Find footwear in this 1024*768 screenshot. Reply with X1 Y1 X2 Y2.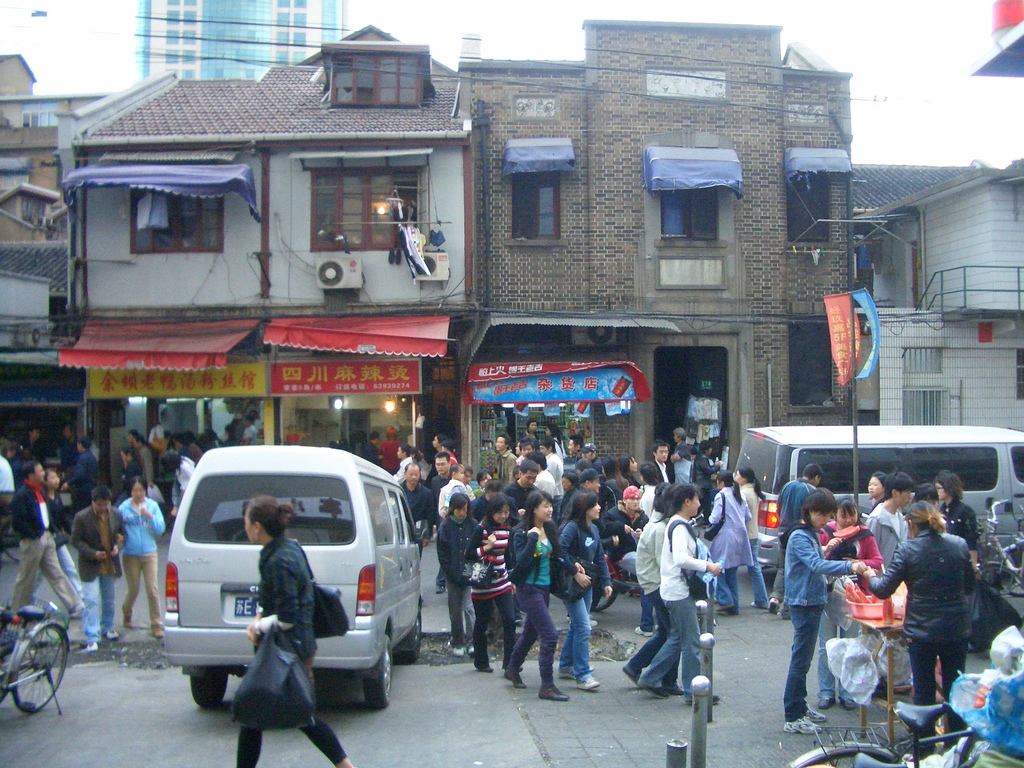
664 682 685 696.
